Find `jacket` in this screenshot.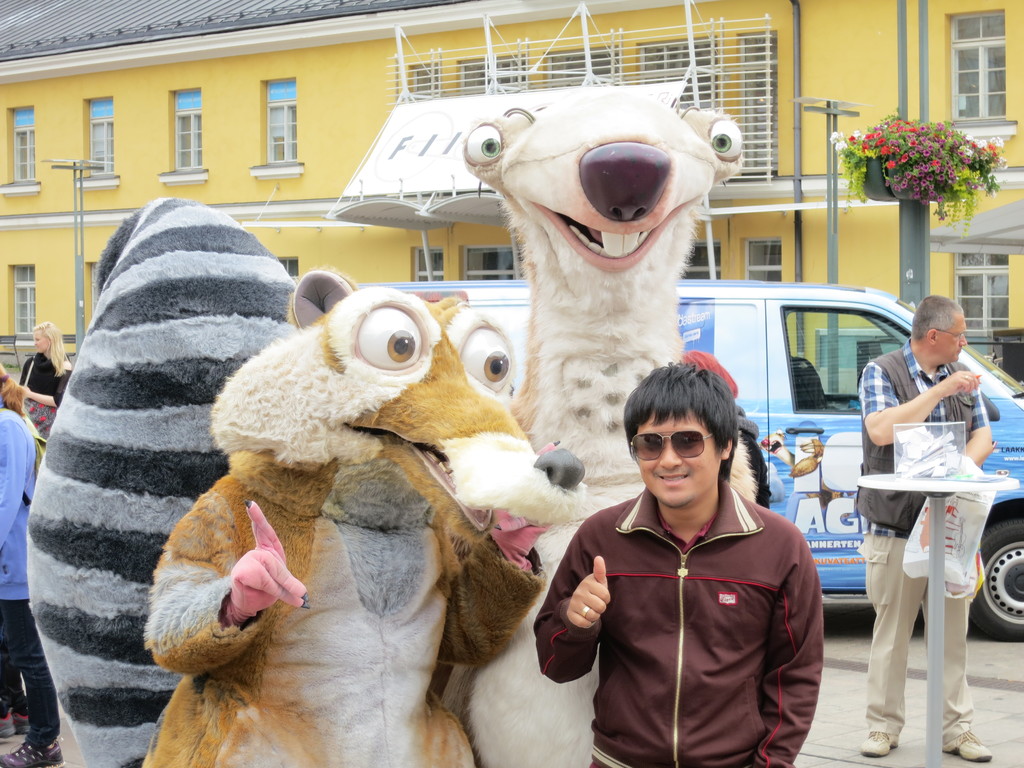
The bounding box for `jacket` is 847, 342, 975, 532.
